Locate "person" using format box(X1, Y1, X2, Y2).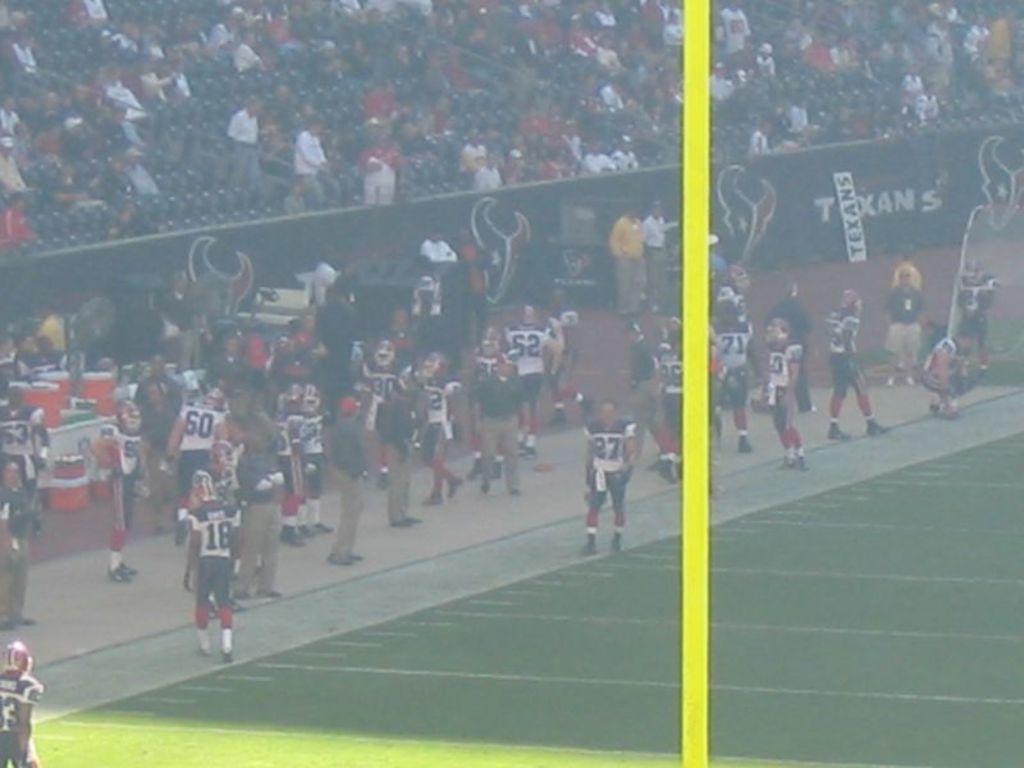
box(954, 248, 1000, 378).
